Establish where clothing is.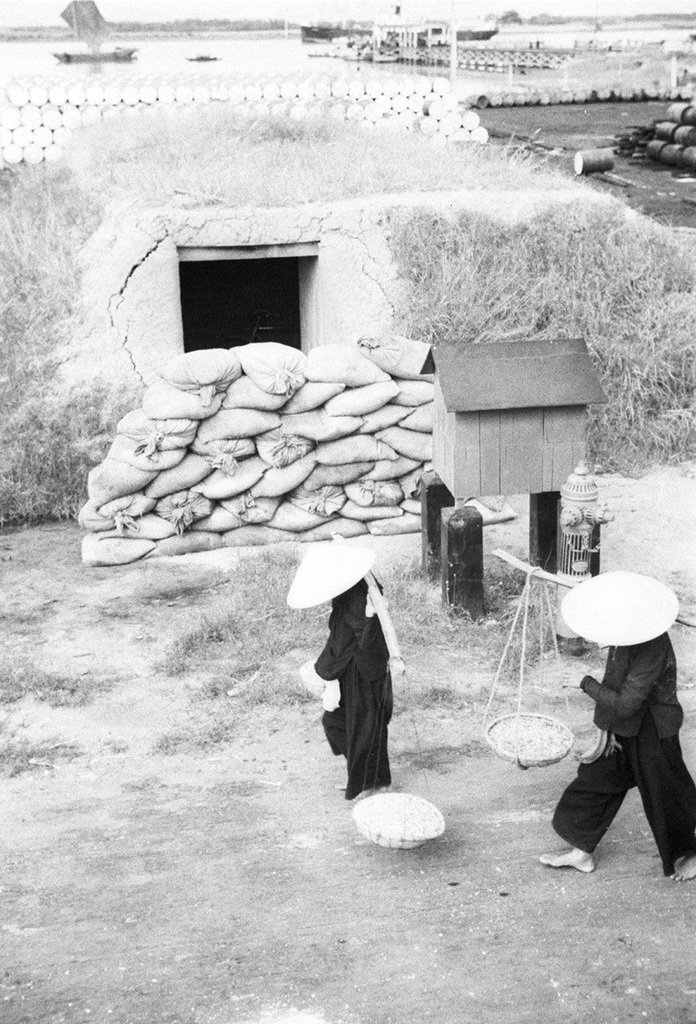
Established at x1=542 y1=571 x2=695 y2=867.
